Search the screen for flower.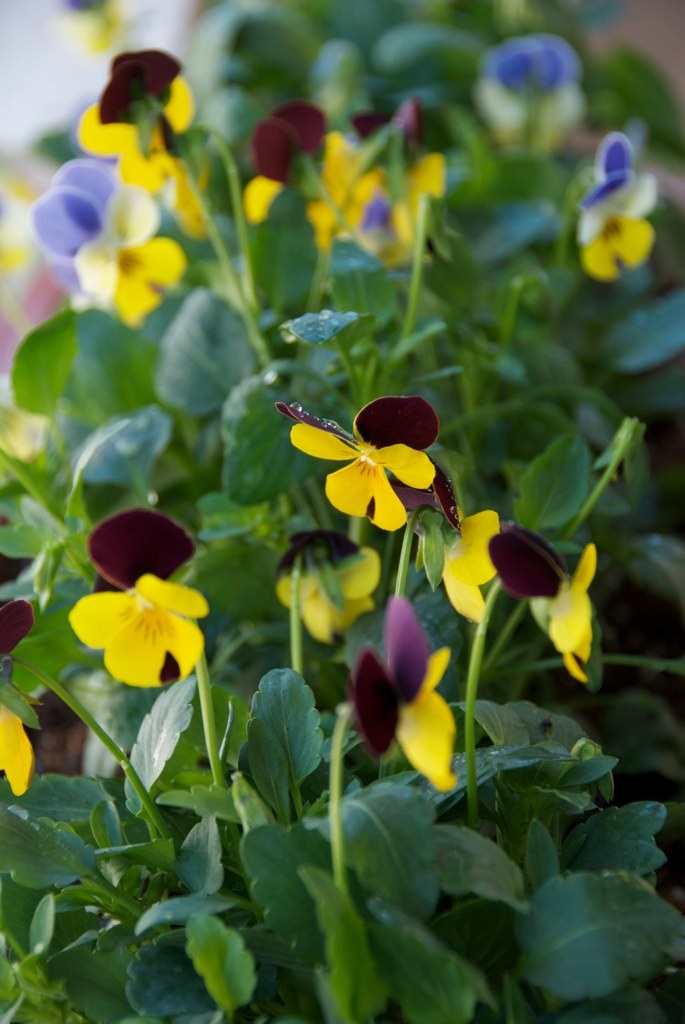
Found at locate(18, 152, 192, 315).
